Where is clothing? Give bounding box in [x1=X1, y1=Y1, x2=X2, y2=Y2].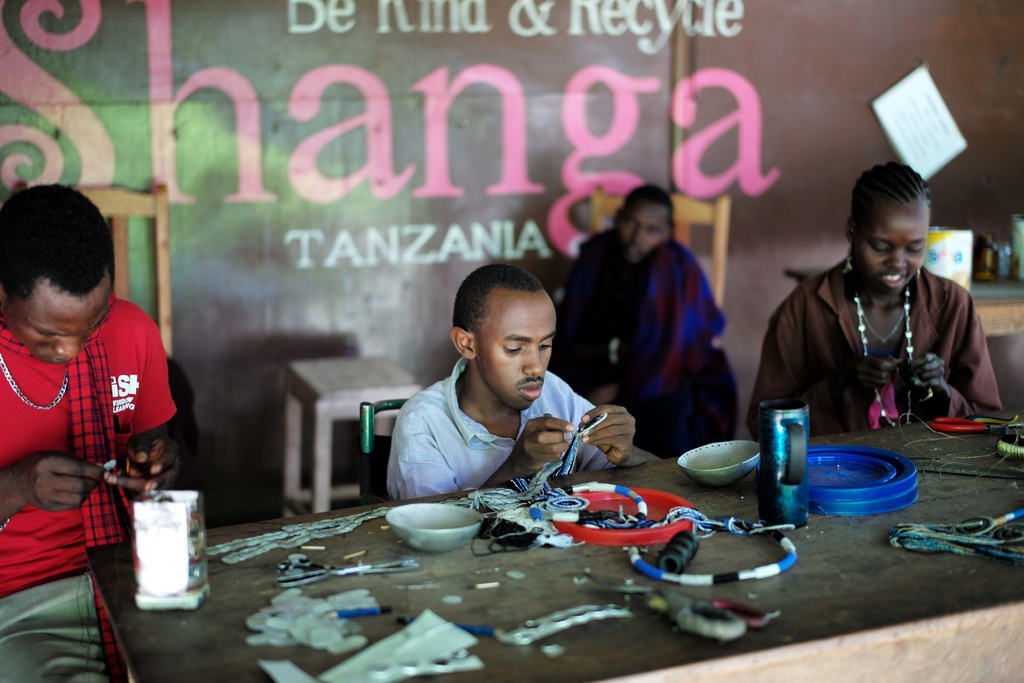
[x1=556, y1=227, x2=733, y2=464].
